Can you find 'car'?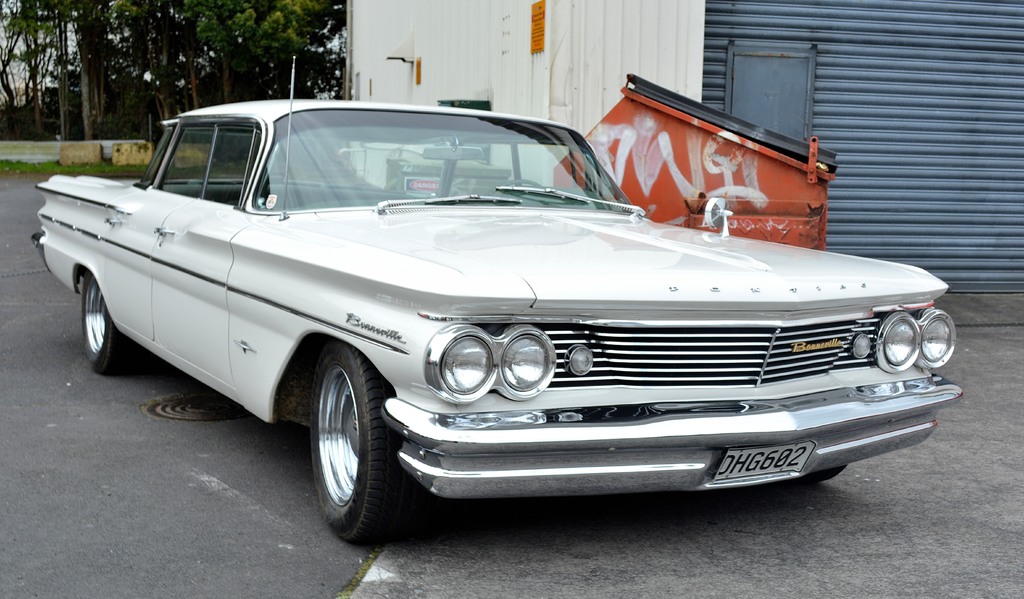
Yes, bounding box: <box>22,56,963,542</box>.
